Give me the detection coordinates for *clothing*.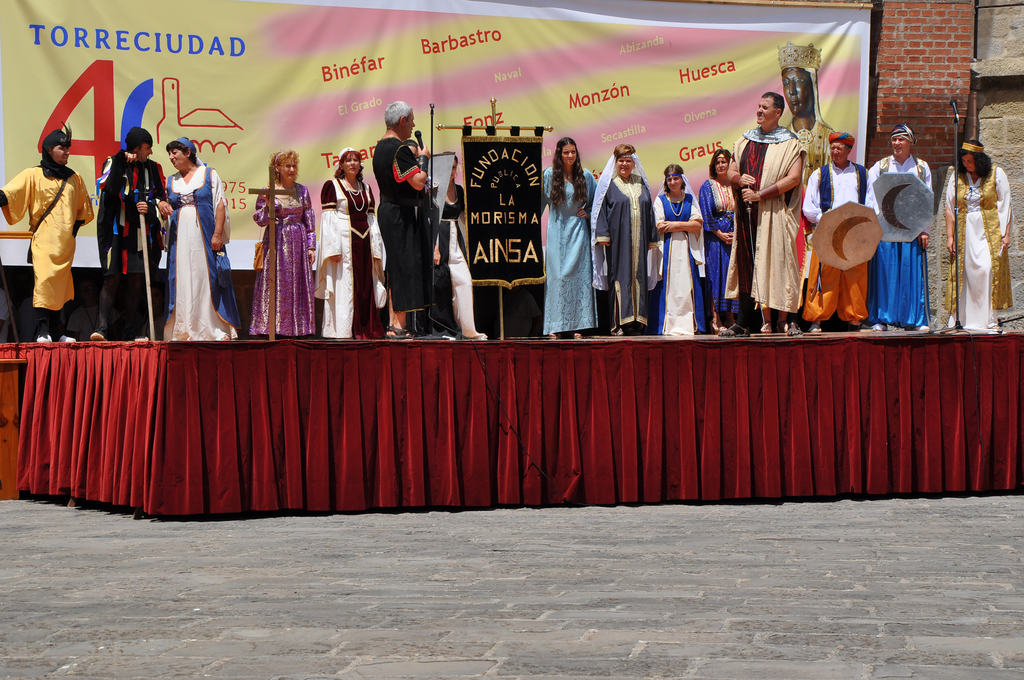
[694, 177, 740, 314].
